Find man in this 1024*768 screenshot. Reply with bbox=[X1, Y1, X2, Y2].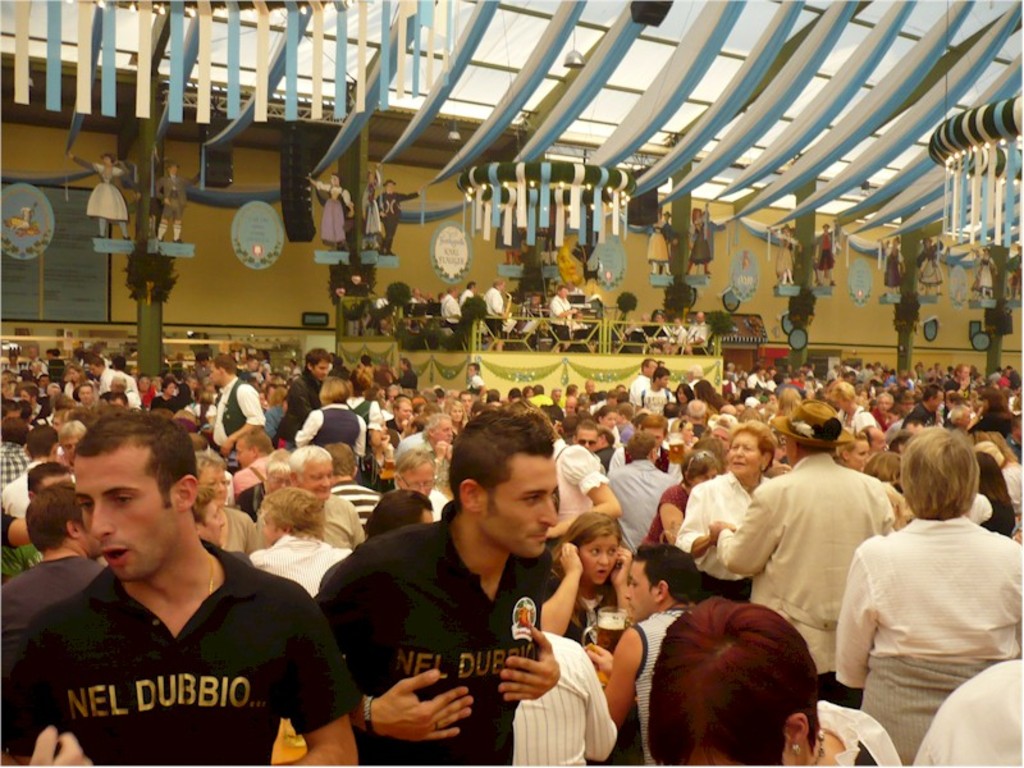
bbox=[524, 384, 553, 410].
